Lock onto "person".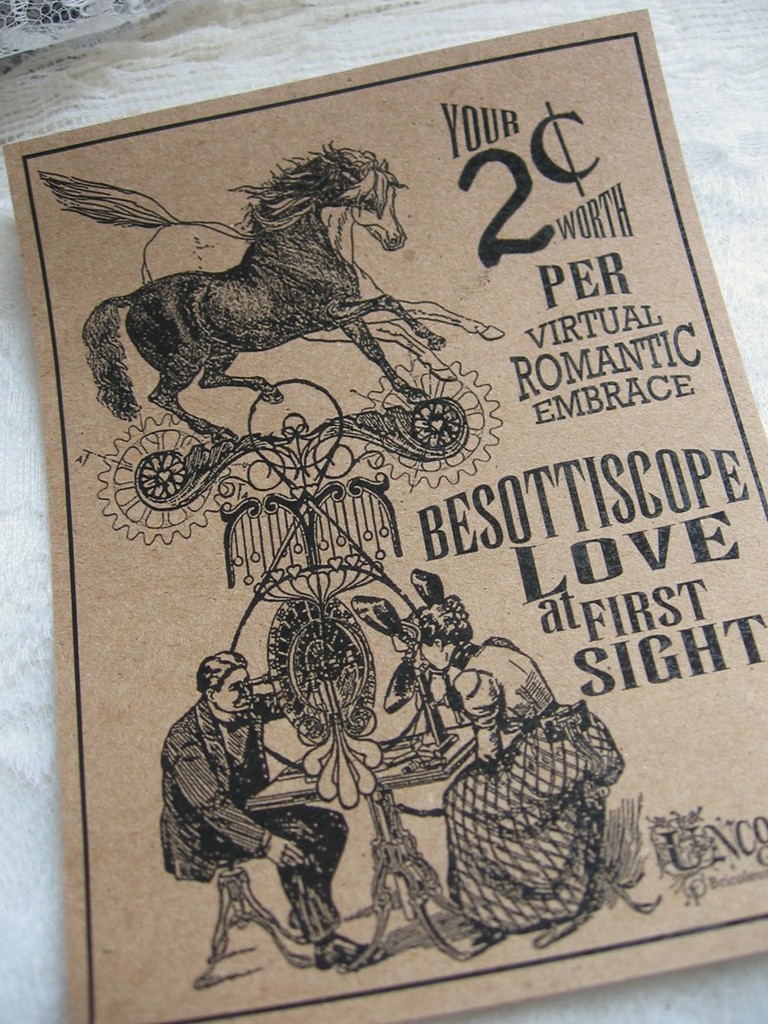
Locked: [171, 603, 391, 962].
